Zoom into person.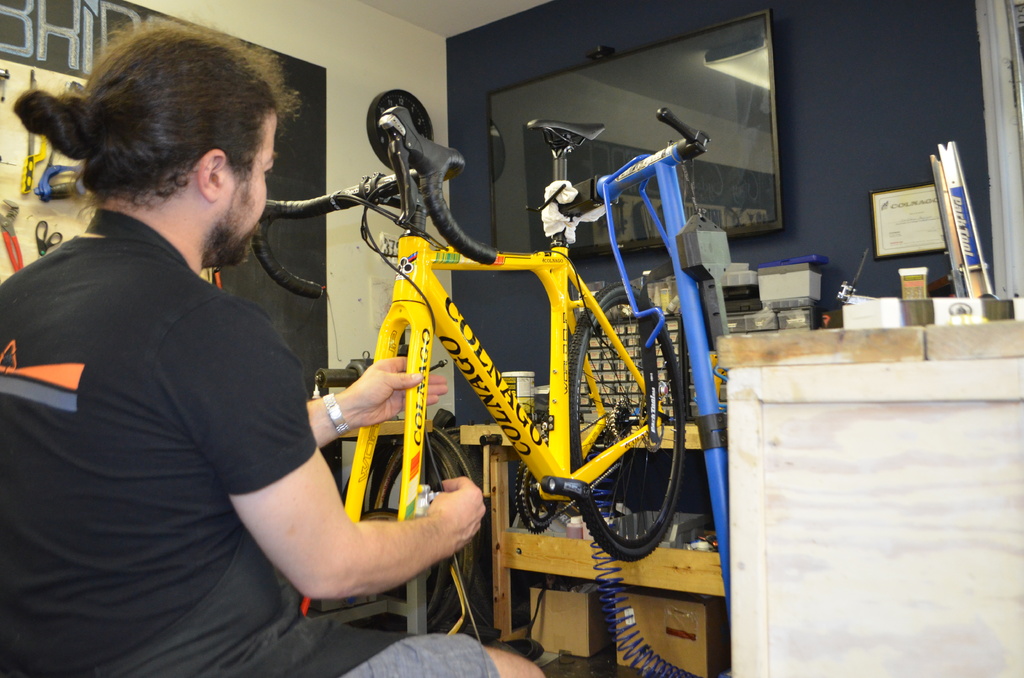
Zoom target: select_region(0, 19, 548, 677).
